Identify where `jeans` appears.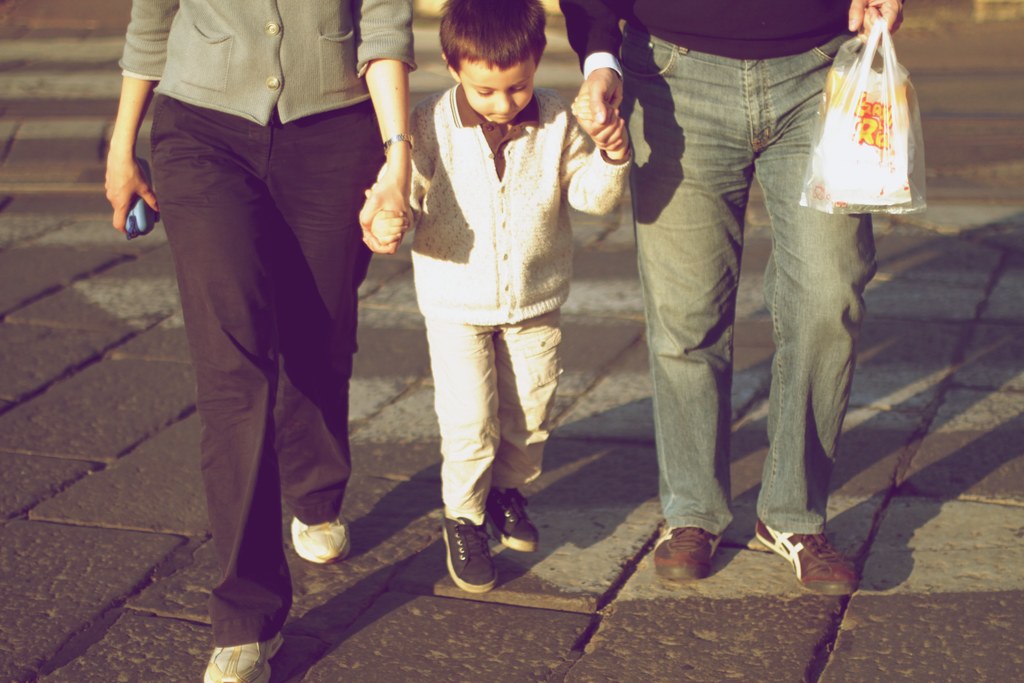
Appears at {"left": 433, "top": 313, "right": 568, "bottom": 539}.
